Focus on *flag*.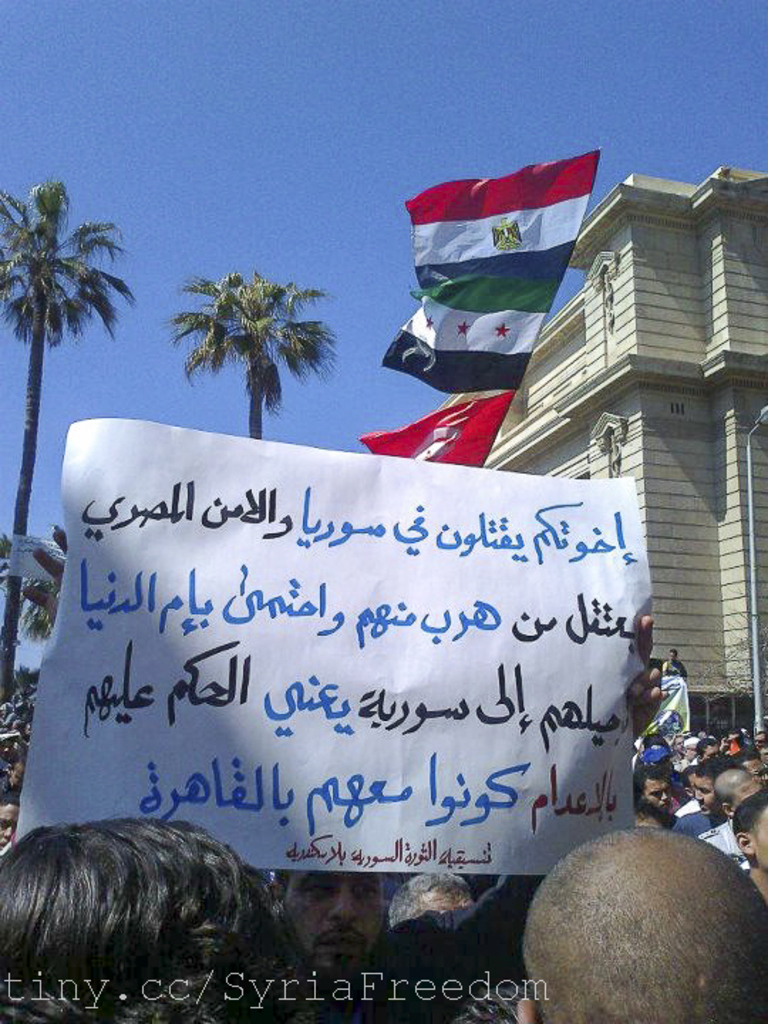
Focused at (381,149,609,395).
